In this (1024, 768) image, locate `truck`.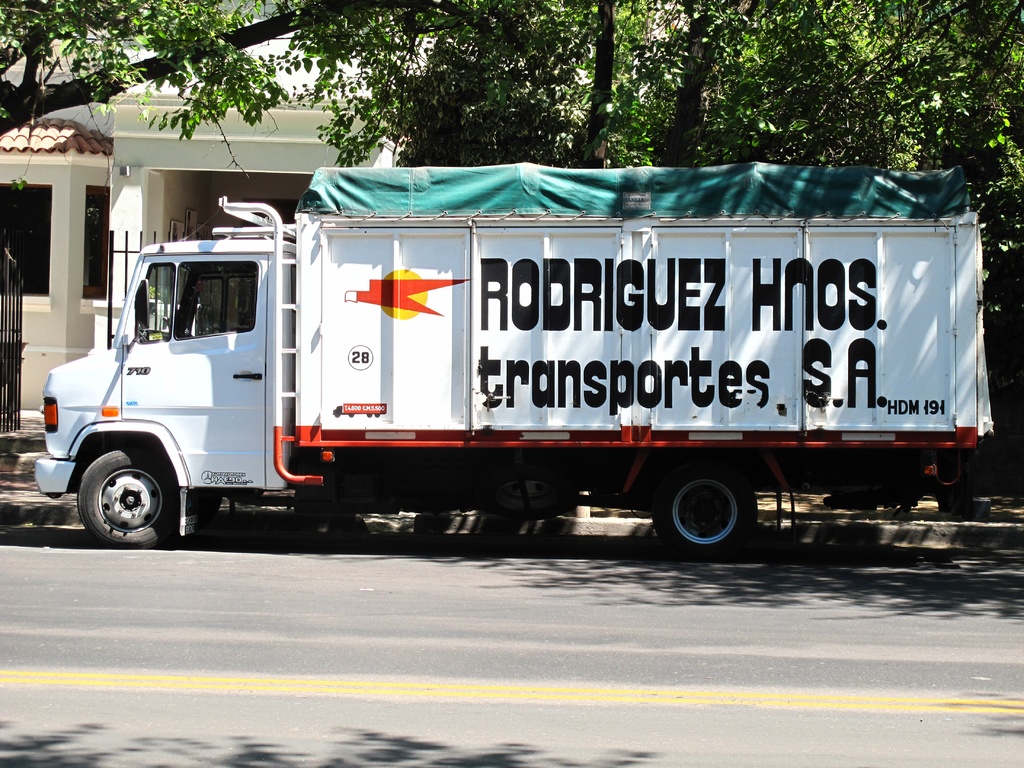
Bounding box: box=[37, 160, 1003, 552].
